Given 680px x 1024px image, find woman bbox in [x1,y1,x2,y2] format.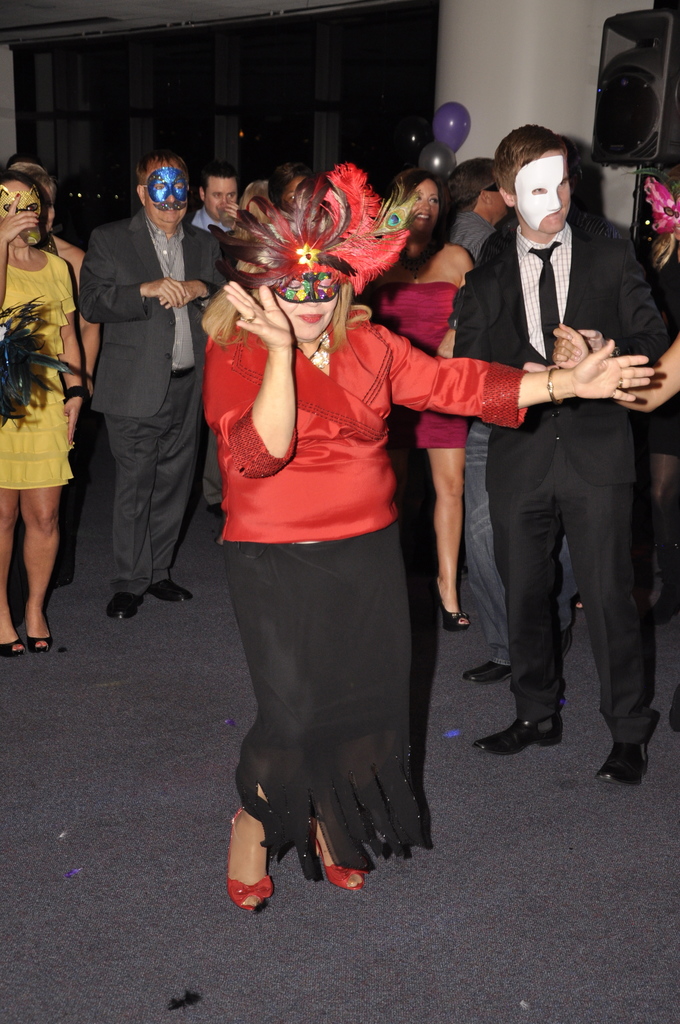
[194,158,668,907].
